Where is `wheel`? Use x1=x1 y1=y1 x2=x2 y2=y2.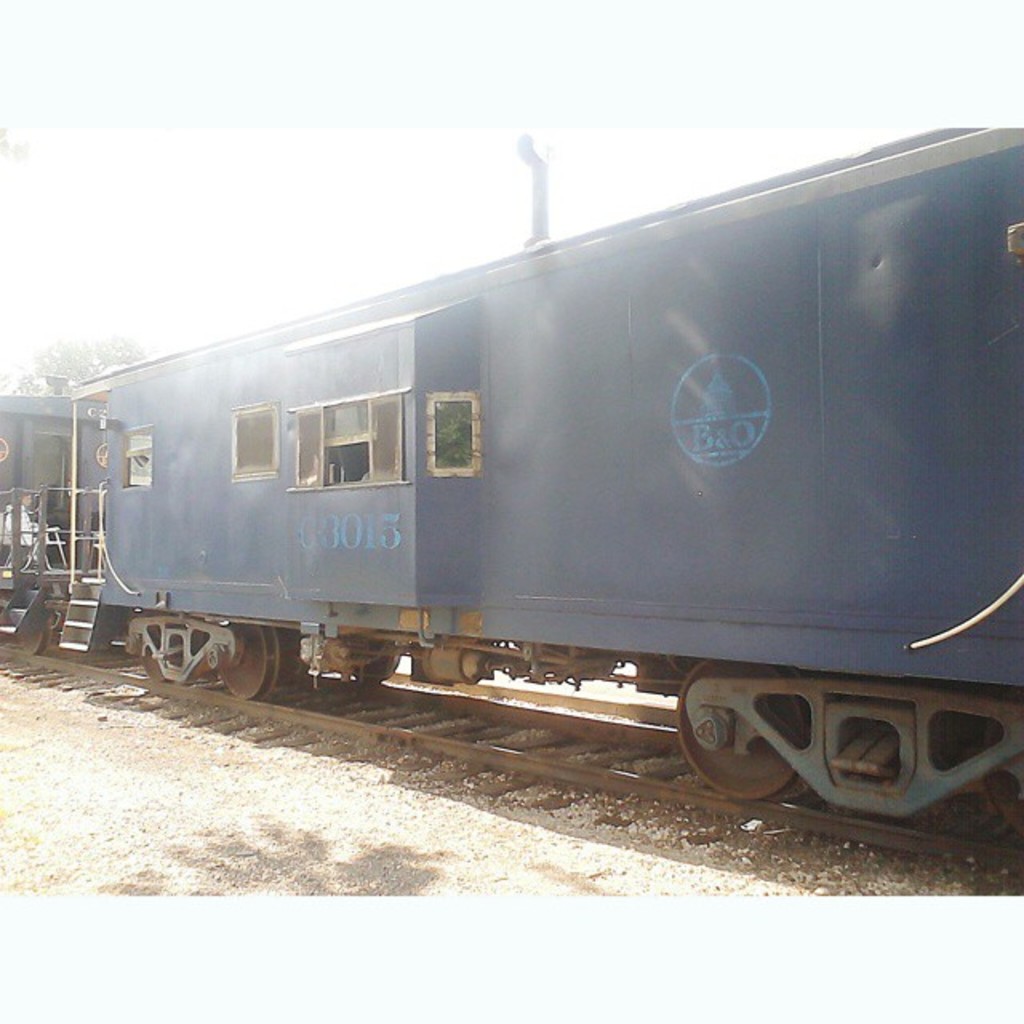
x1=139 y1=608 x2=202 y2=688.
